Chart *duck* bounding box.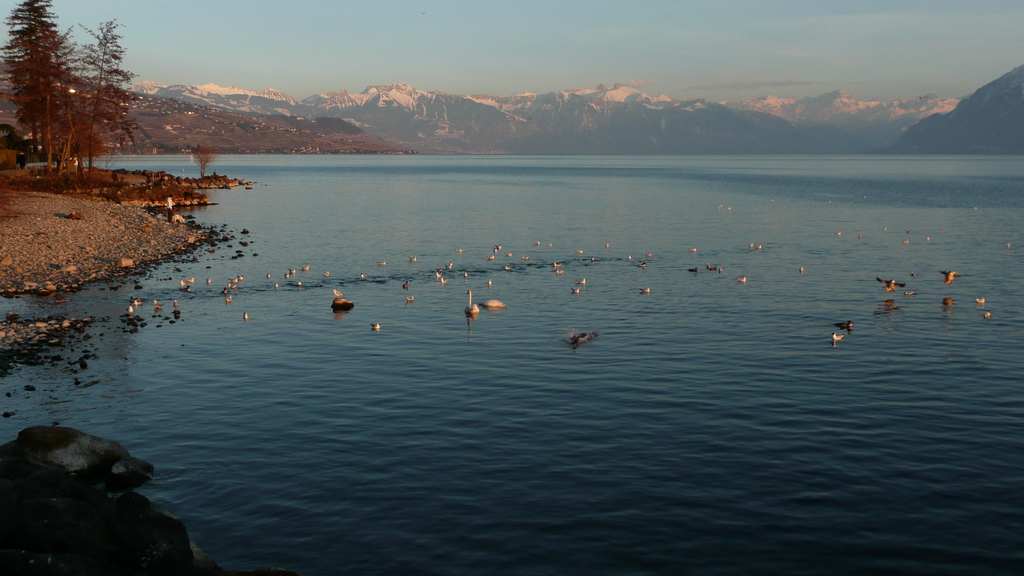
Charted: [x1=487, y1=251, x2=497, y2=262].
